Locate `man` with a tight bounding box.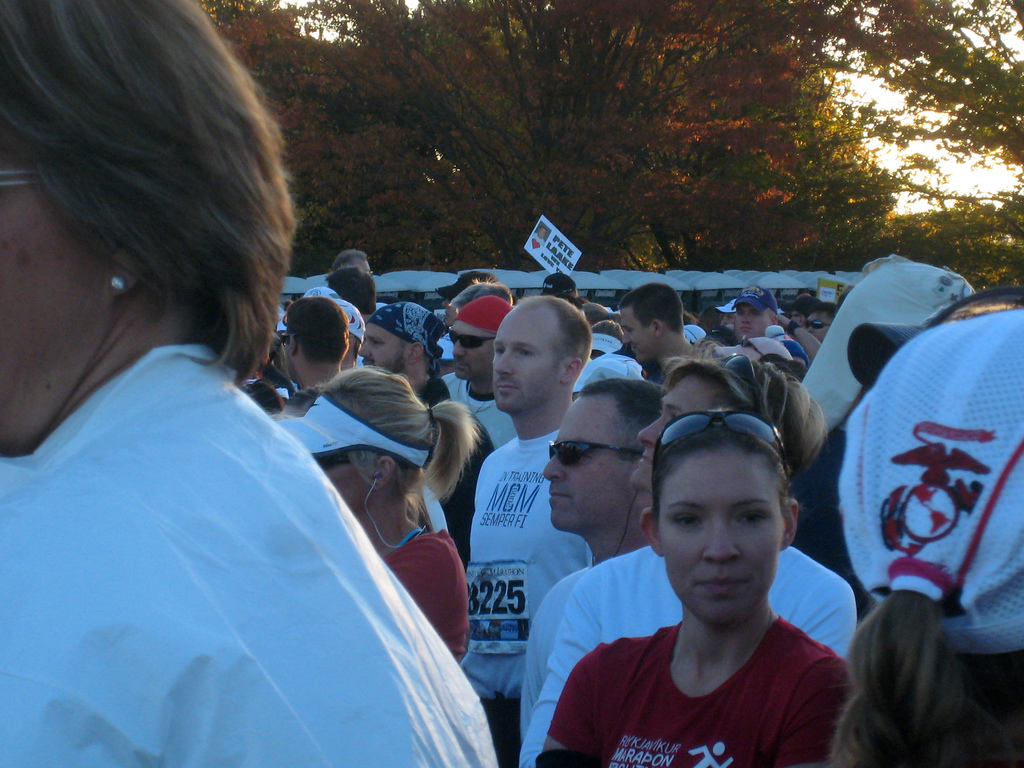
box=[726, 292, 777, 341].
